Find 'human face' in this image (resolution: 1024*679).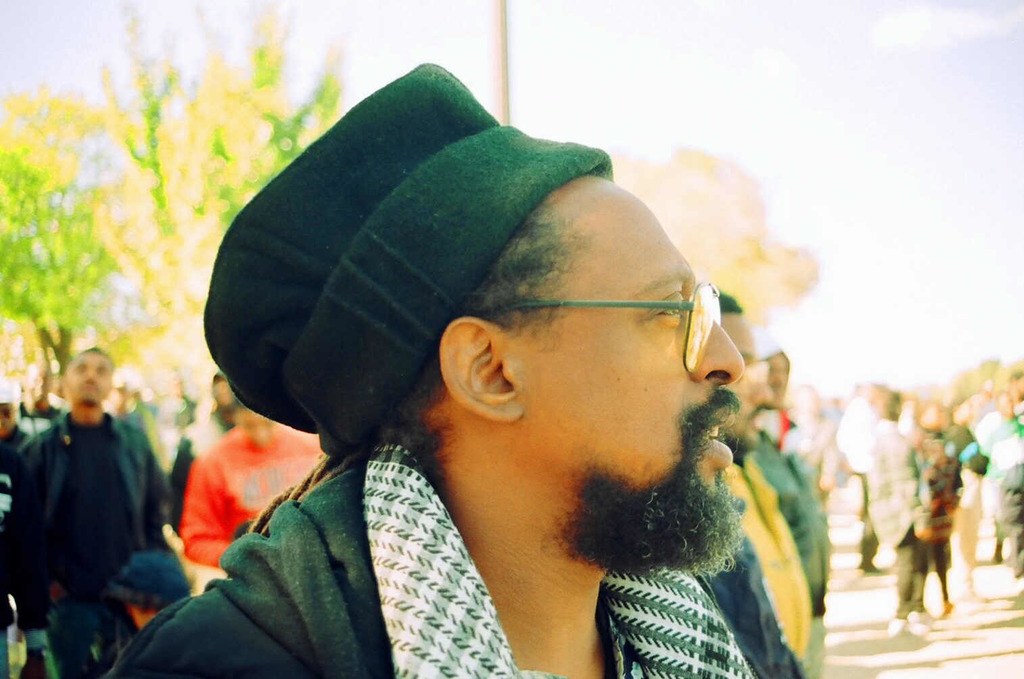
<box>509,179,745,502</box>.
